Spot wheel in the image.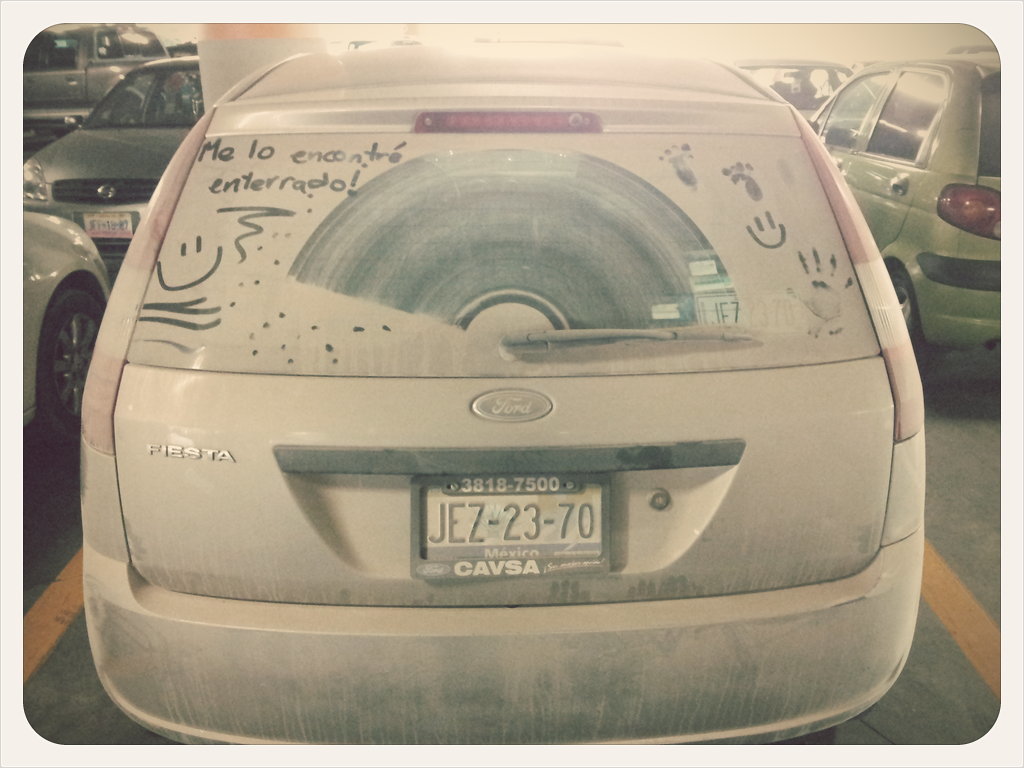
wheel found at left=886, top=268, right=932, bottom=369.
